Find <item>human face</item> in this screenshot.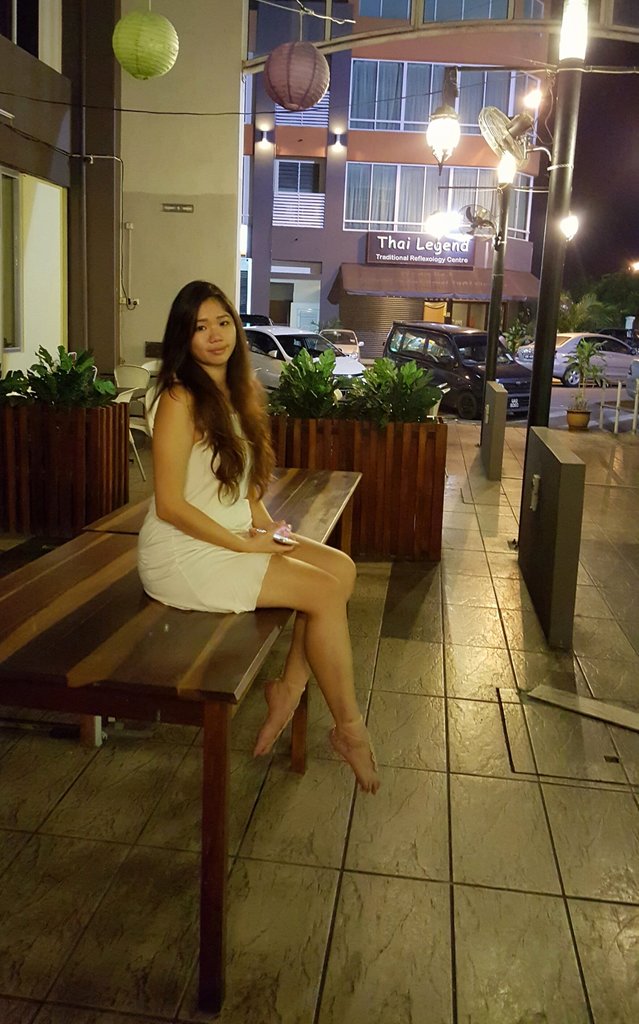
The bounding box for <item>human face</item> is 193,292,243,365.
